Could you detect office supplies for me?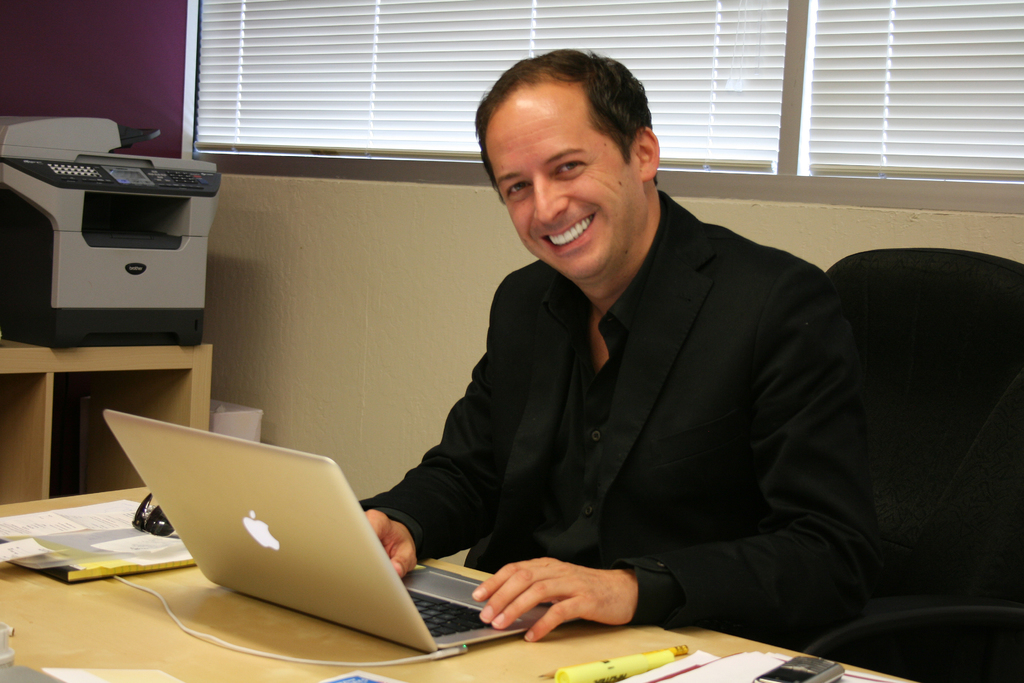
Detection result: detection(549, 652, 671, 682).
